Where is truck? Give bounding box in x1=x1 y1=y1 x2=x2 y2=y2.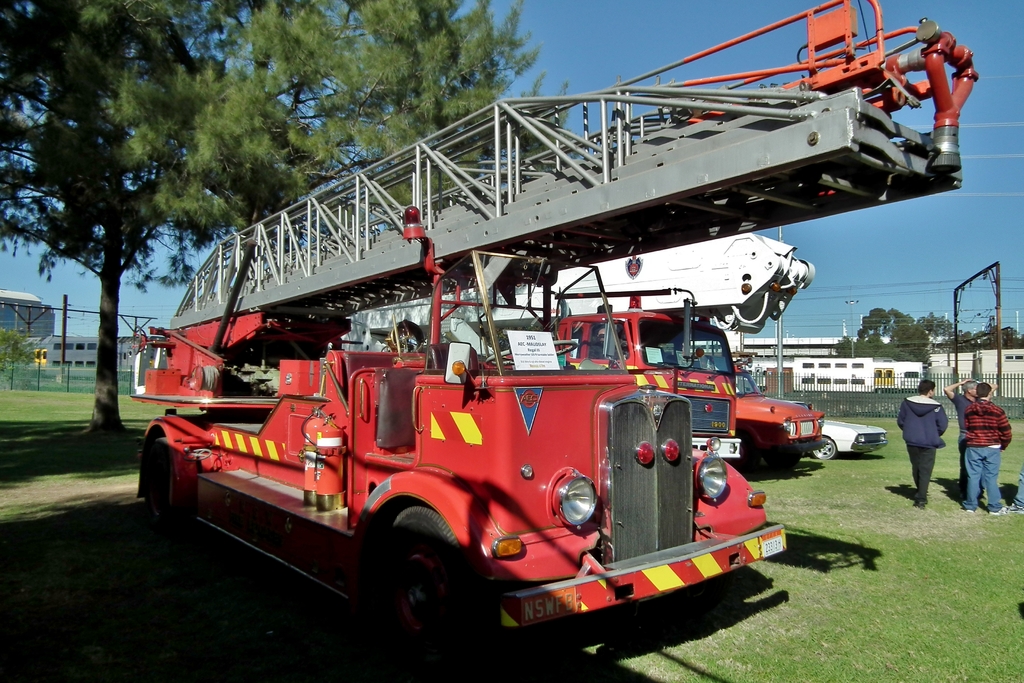
x1=154 y1=273 x2=813 y2=657.
